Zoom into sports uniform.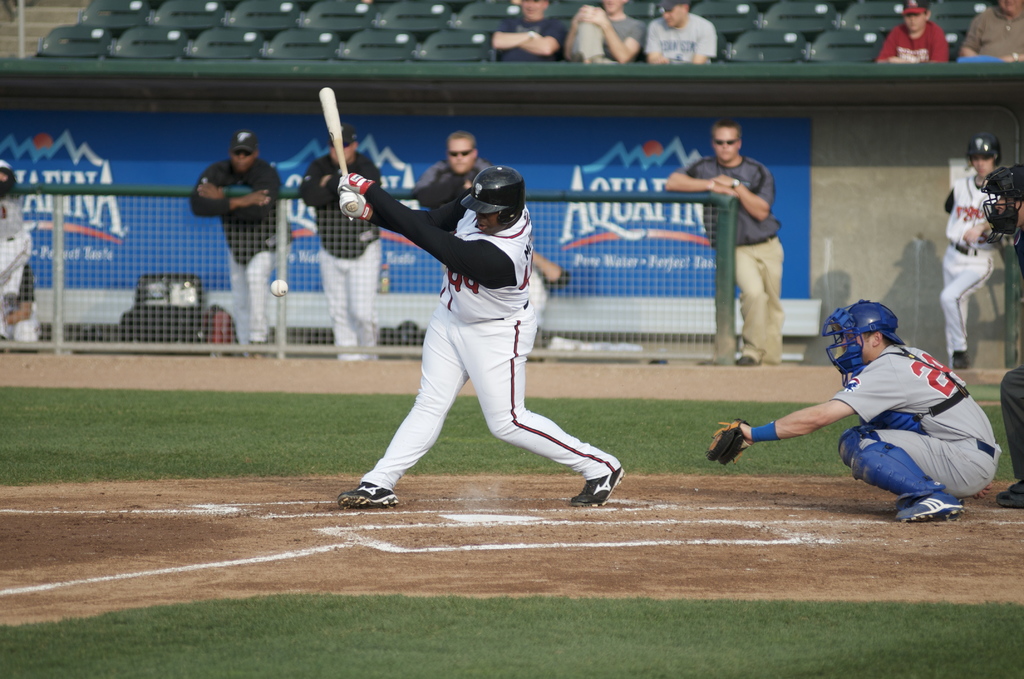
Zoom target: pyautogui.locateOnScreen(409, 150, 499, 218).
